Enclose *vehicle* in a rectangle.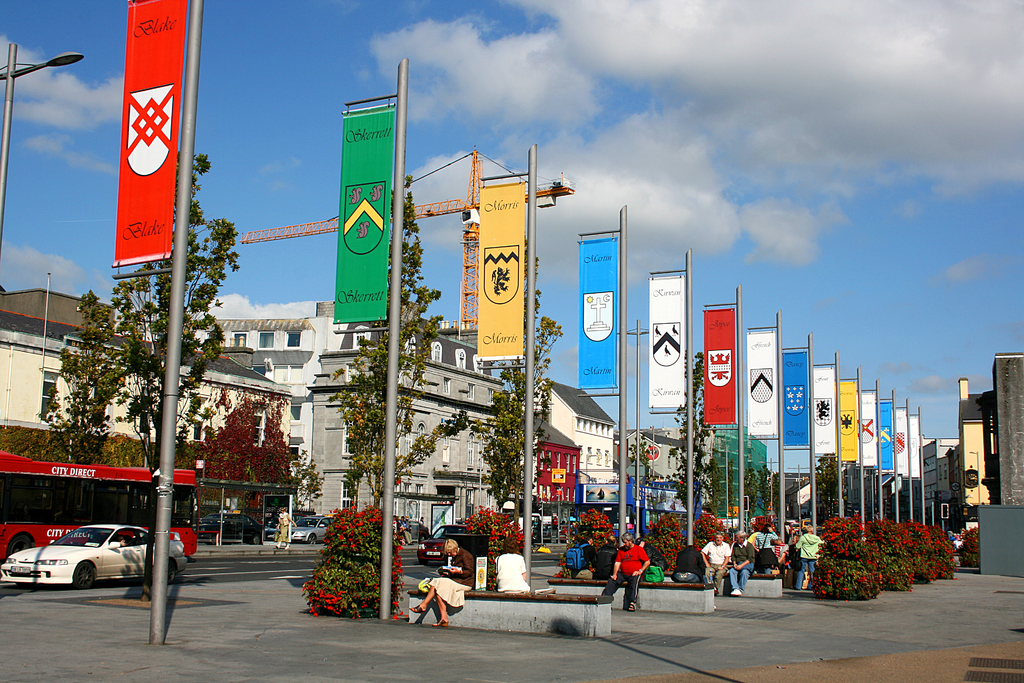
266/512/334/543.
